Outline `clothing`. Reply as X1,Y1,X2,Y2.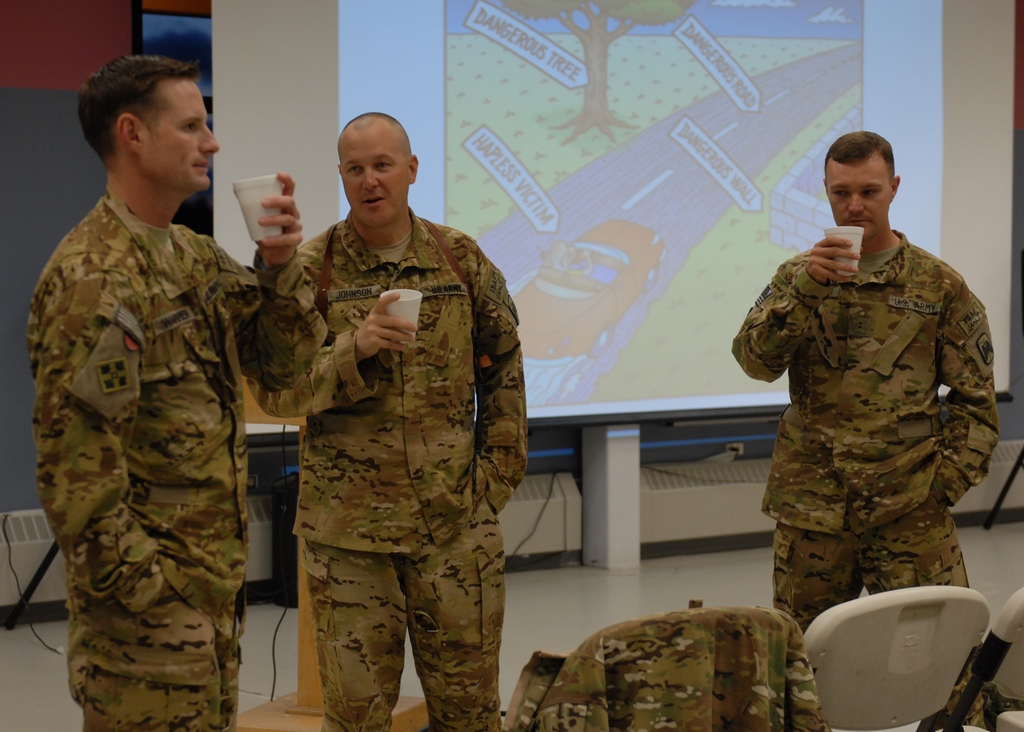
22,181,327,727.
